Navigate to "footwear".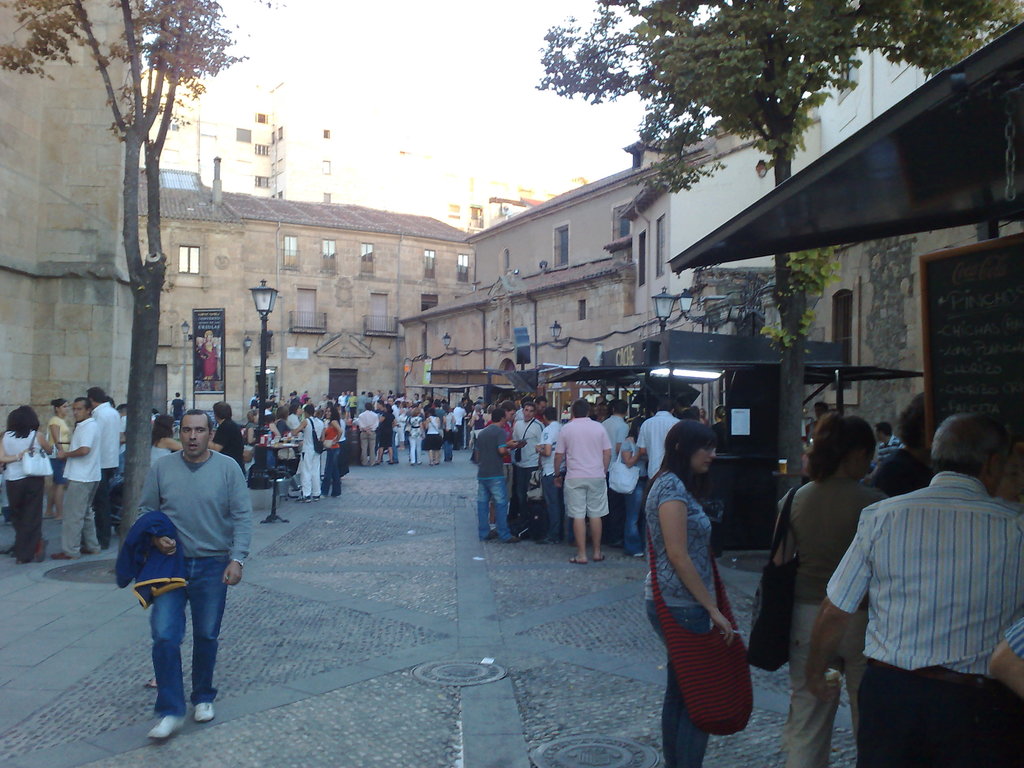
Navigation target: box=[361, 460, 367, 465].
